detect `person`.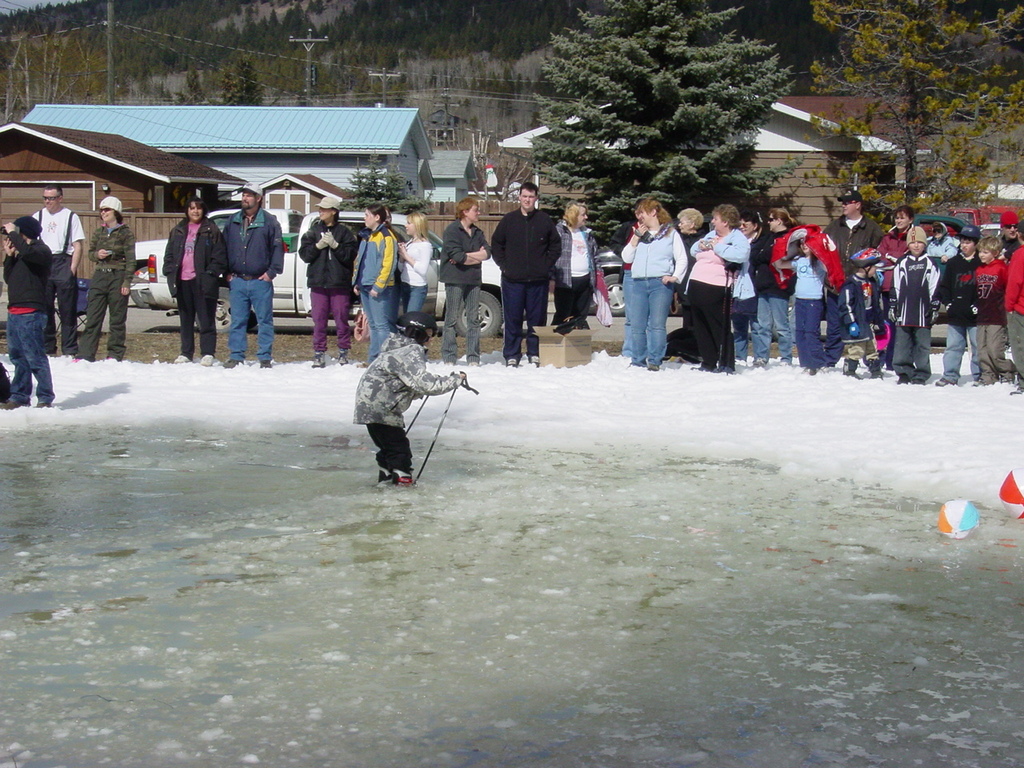
Detected at 355,320,462,511.
